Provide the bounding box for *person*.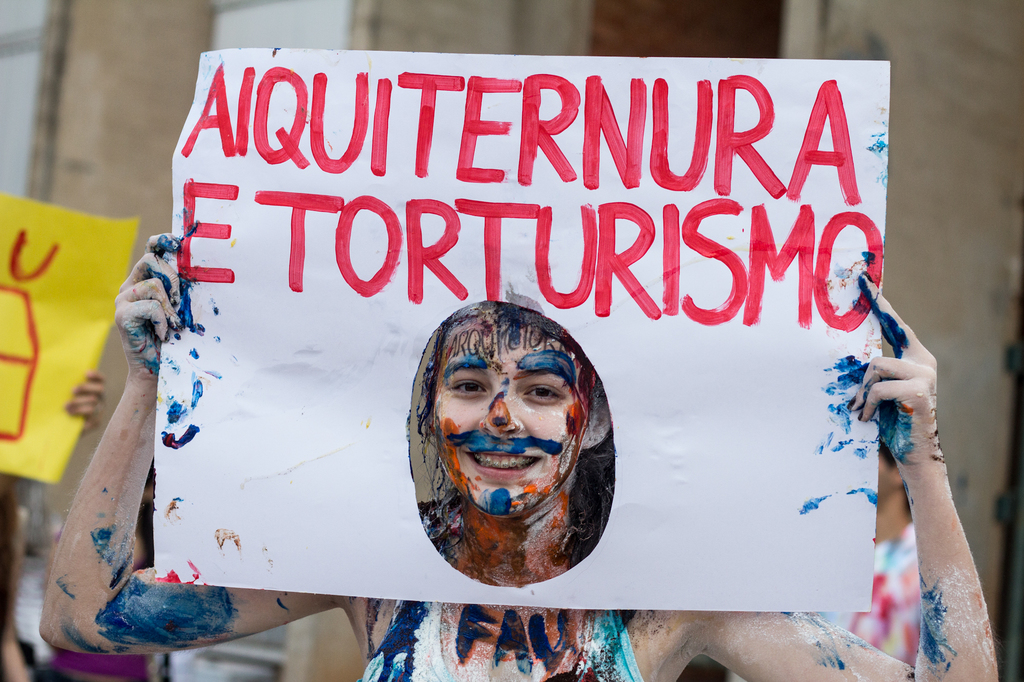
BBox(45, 226, 1023, 681).
